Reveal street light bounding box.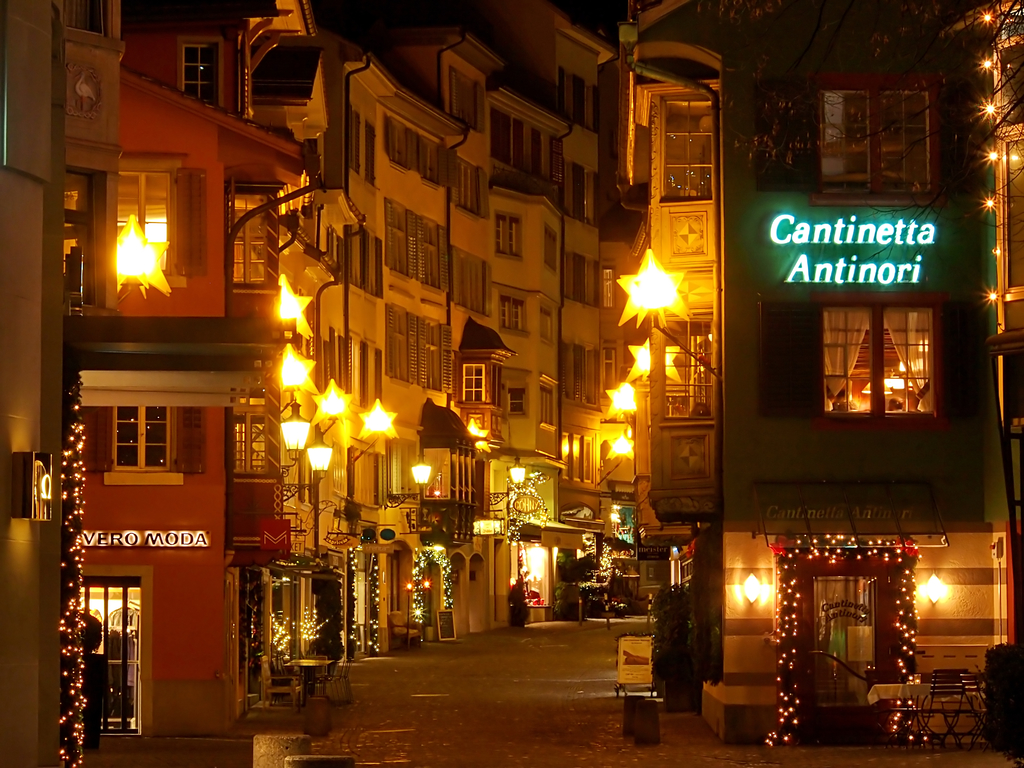
Revealed: bbox=[305, 420, 333, 559].
